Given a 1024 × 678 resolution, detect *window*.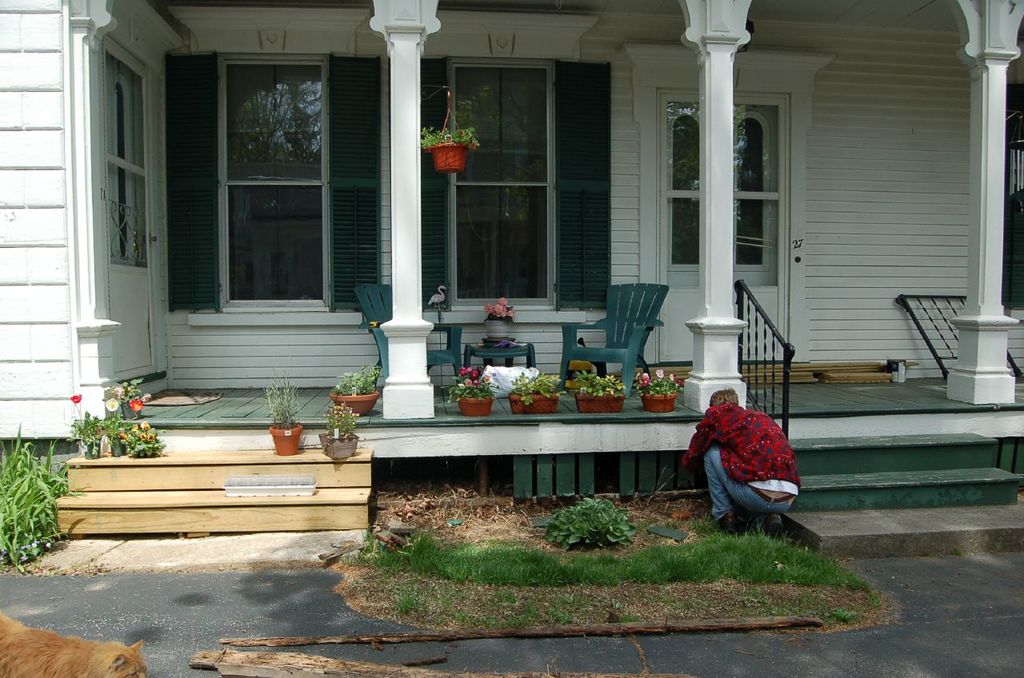
select_region(650, 87, 782, 292).
